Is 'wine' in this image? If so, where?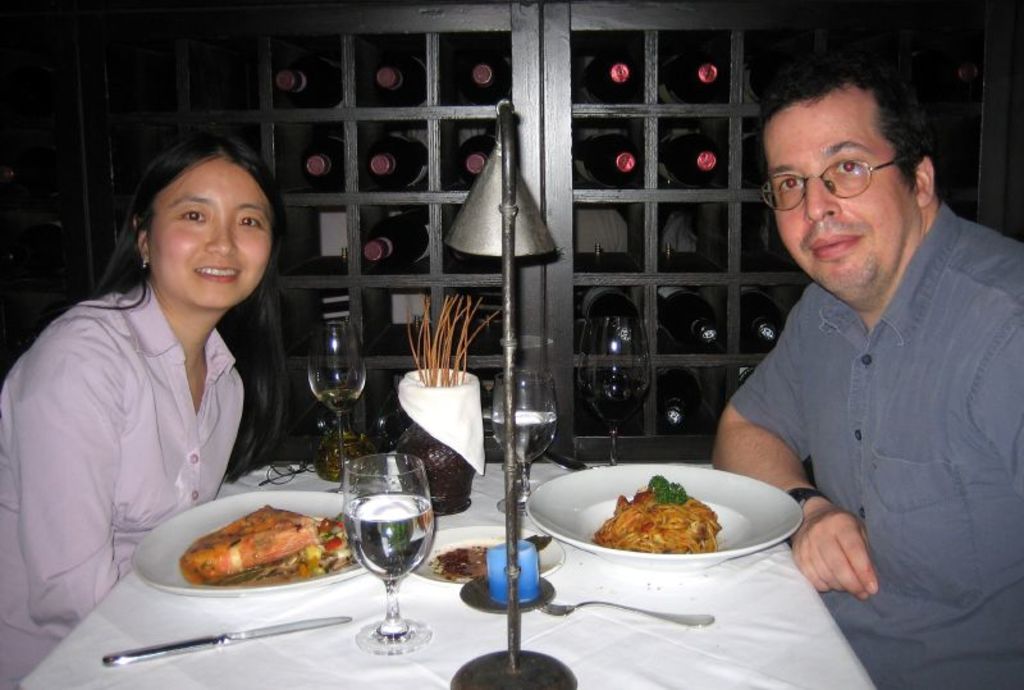
Yes, at 447, 127, 503, 192.
